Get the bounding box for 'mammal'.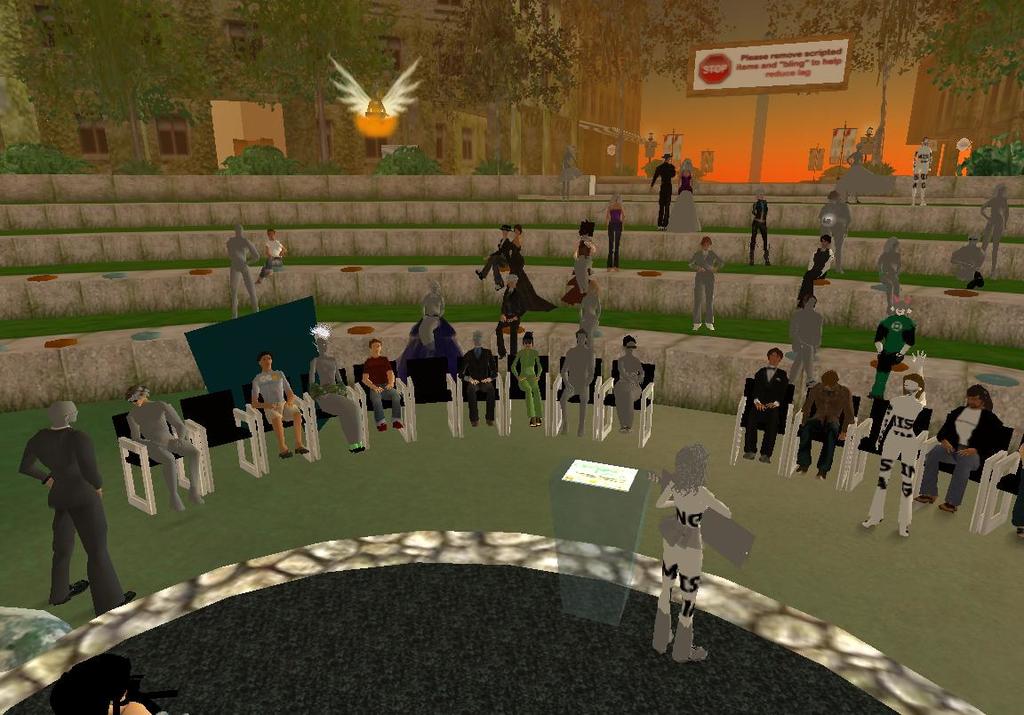
(553, 142, 582, 198).
